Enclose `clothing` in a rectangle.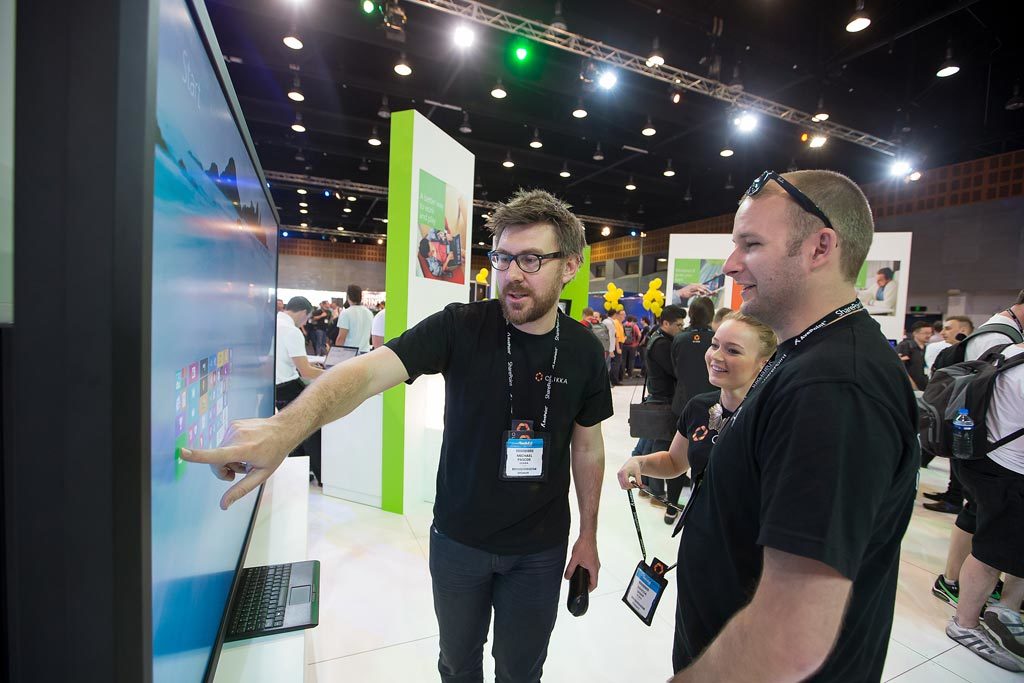
locate(679, 305, 922, 682).
